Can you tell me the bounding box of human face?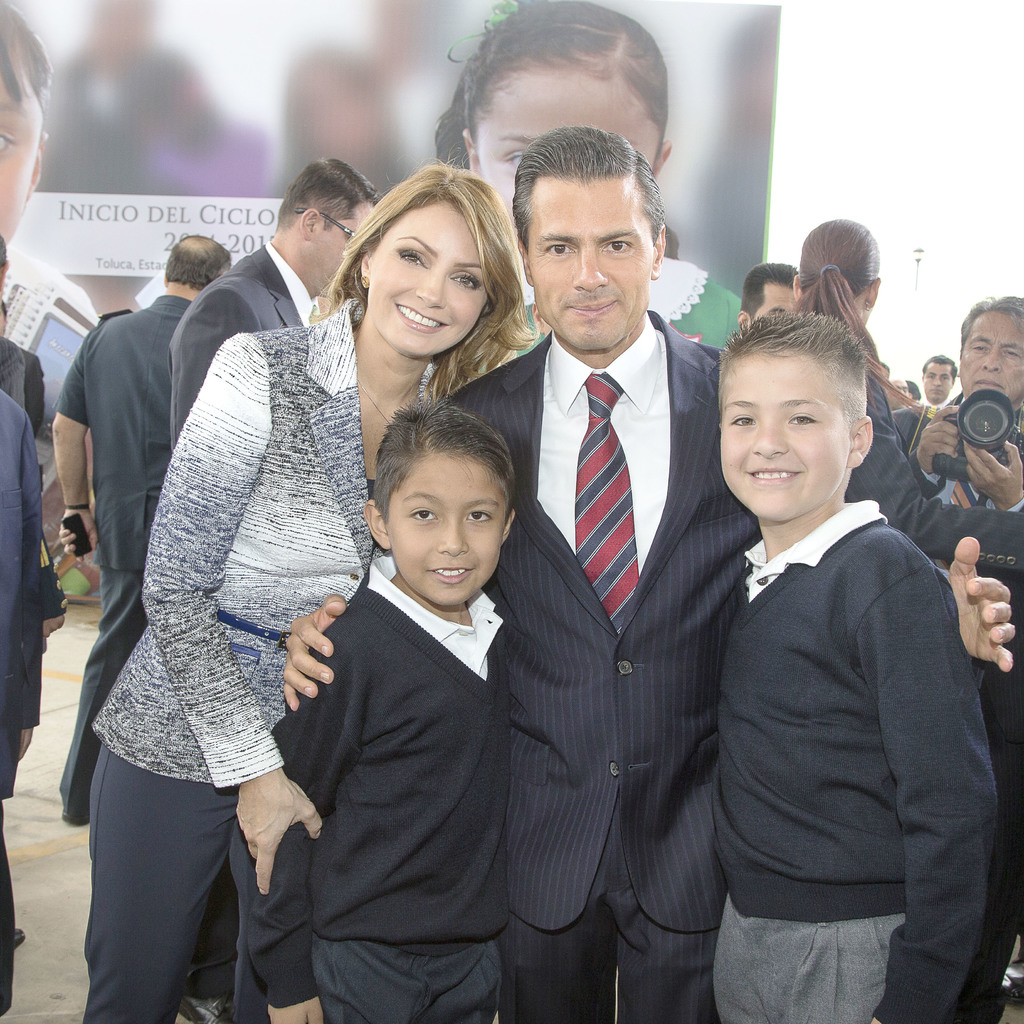
926:356:947:401.
